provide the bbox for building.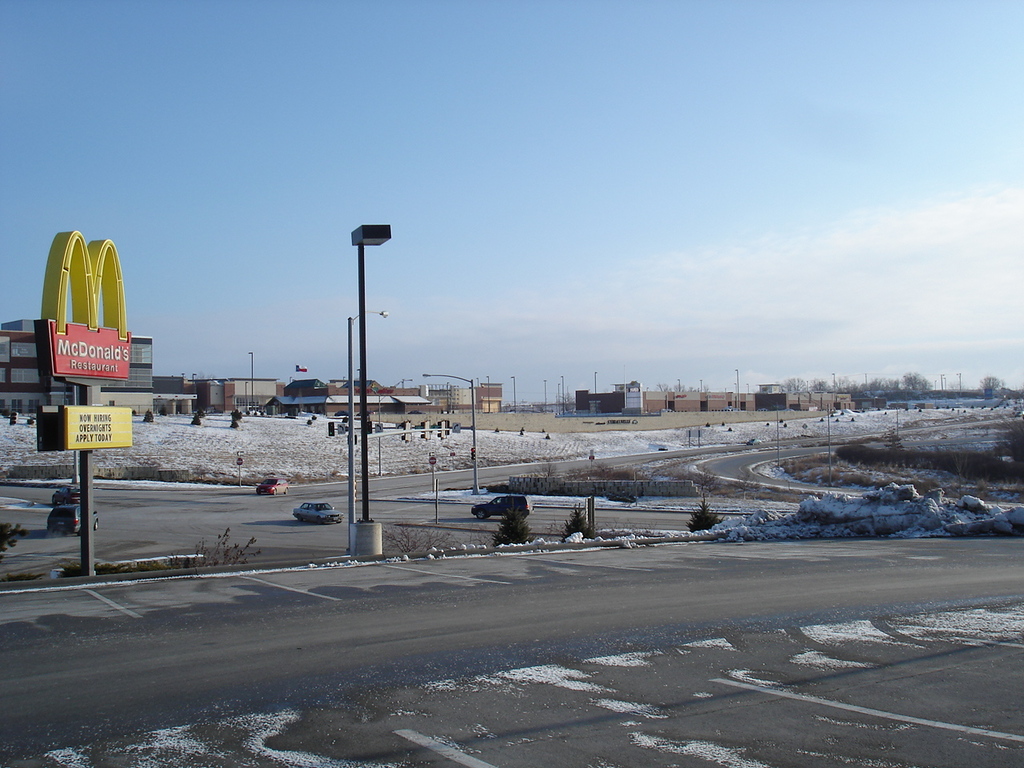
BBox(0, 319, 154, 415).
